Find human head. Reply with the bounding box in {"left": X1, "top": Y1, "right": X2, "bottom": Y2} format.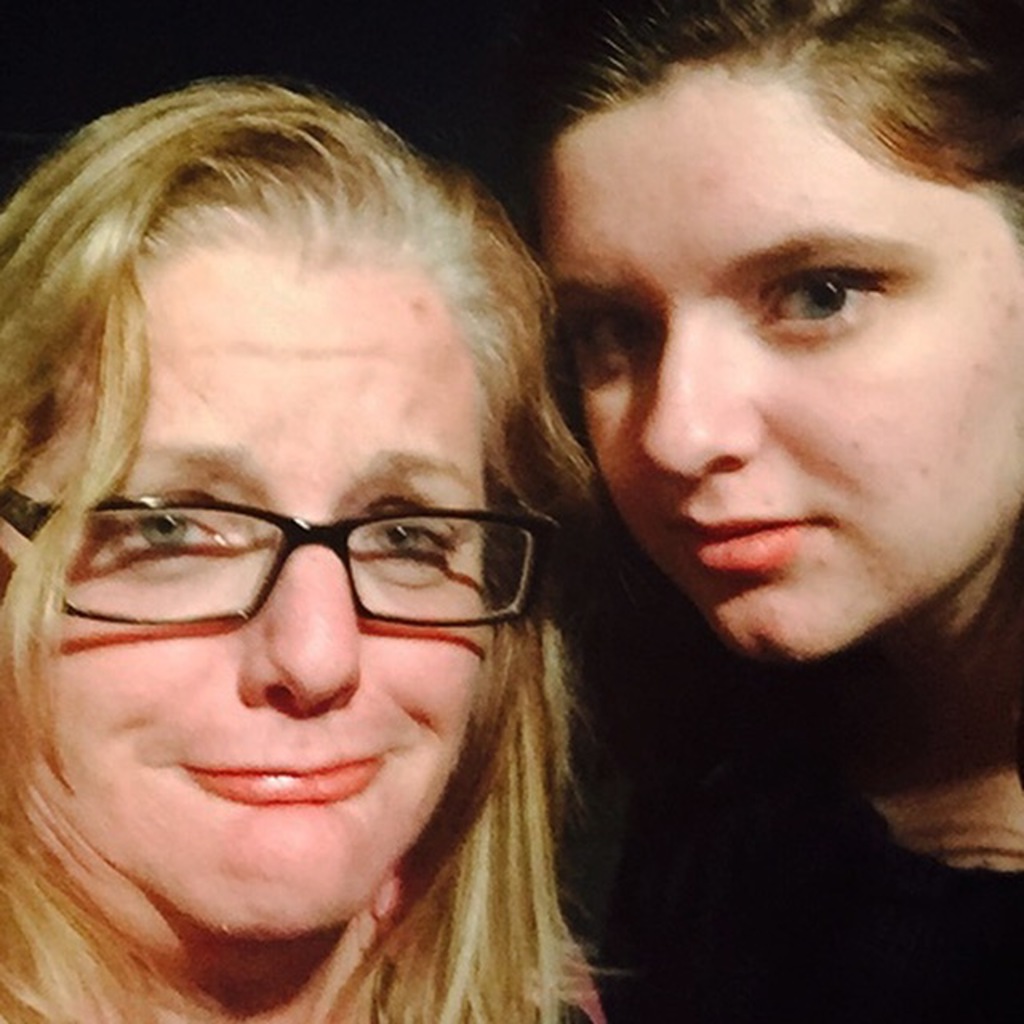
{"left": 0, "top": 74, "right": 539, "bottom": 936}.
